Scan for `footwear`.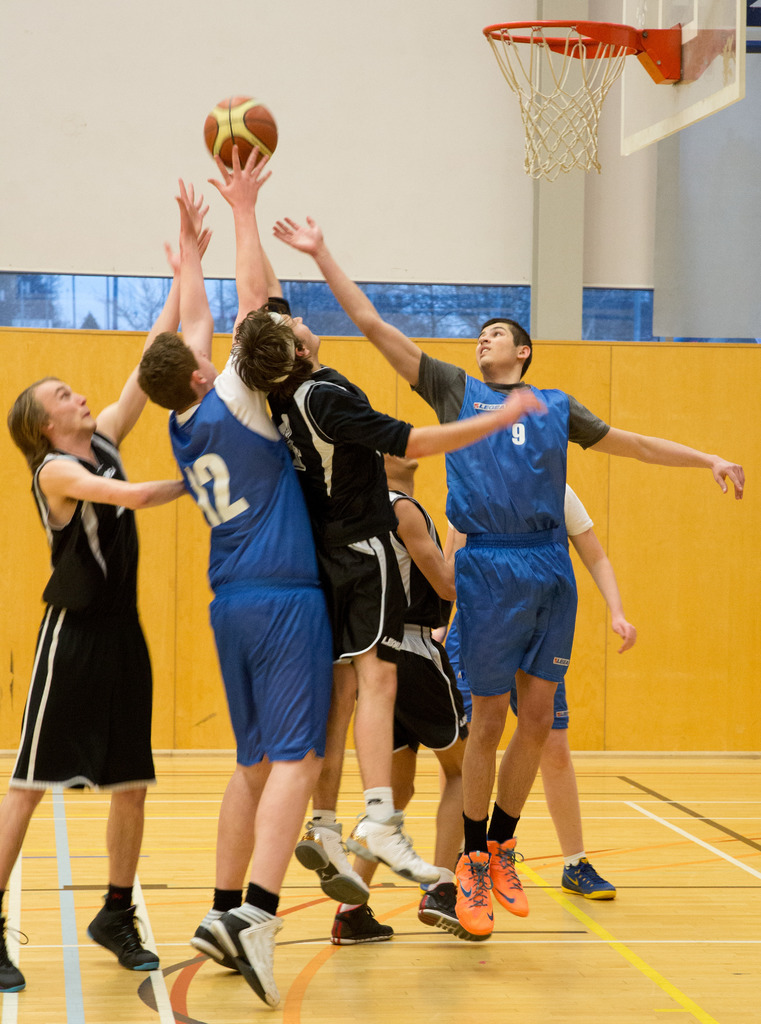
Scan result: box(559, 858, 614, 900).
